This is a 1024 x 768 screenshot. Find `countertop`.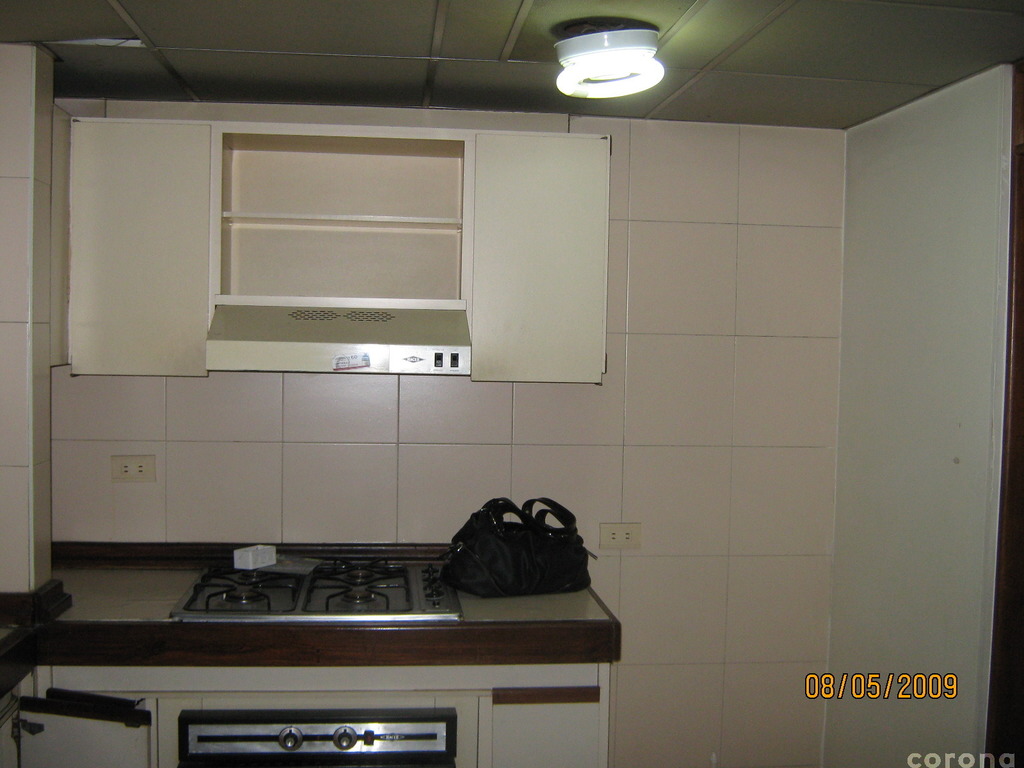
Bounding box: 0 535 625 767.
